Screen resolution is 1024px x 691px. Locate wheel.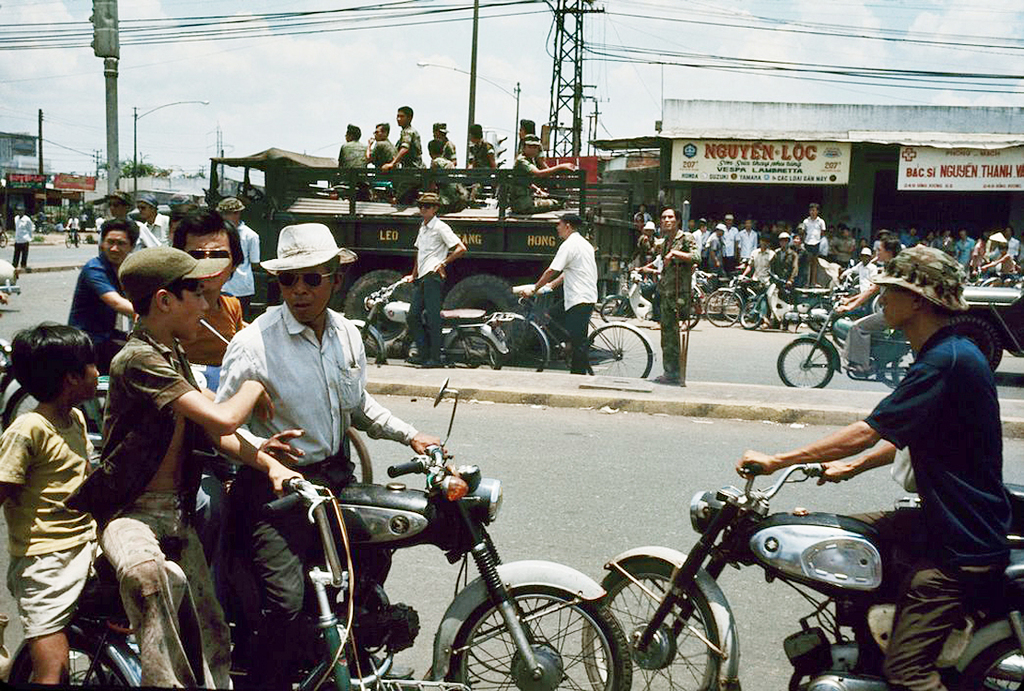
l=485, t=317, r=546, b=371.
